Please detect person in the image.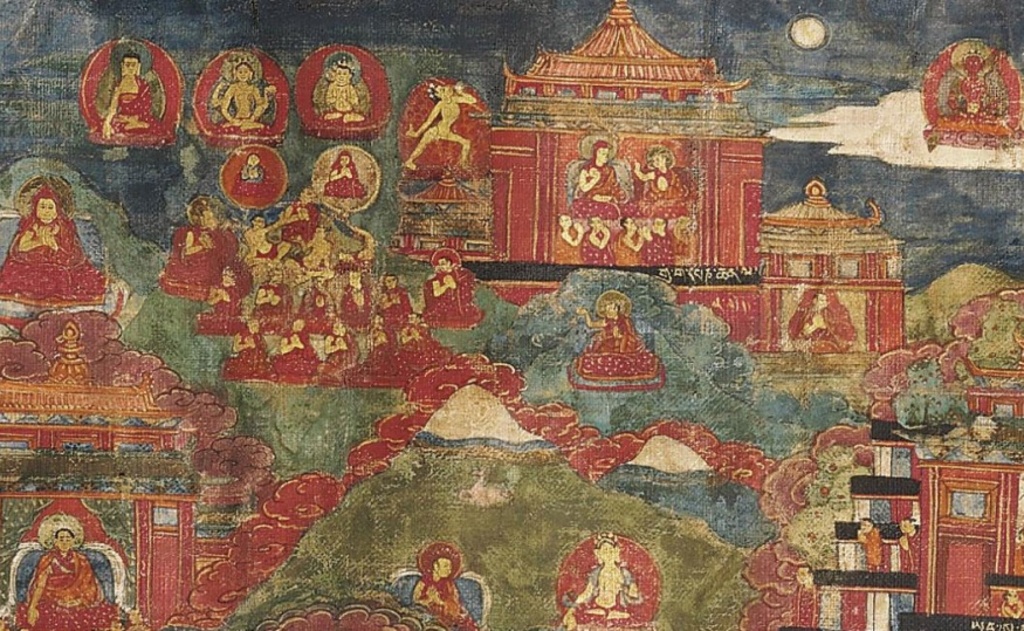
(291, 289, 348, 361).
